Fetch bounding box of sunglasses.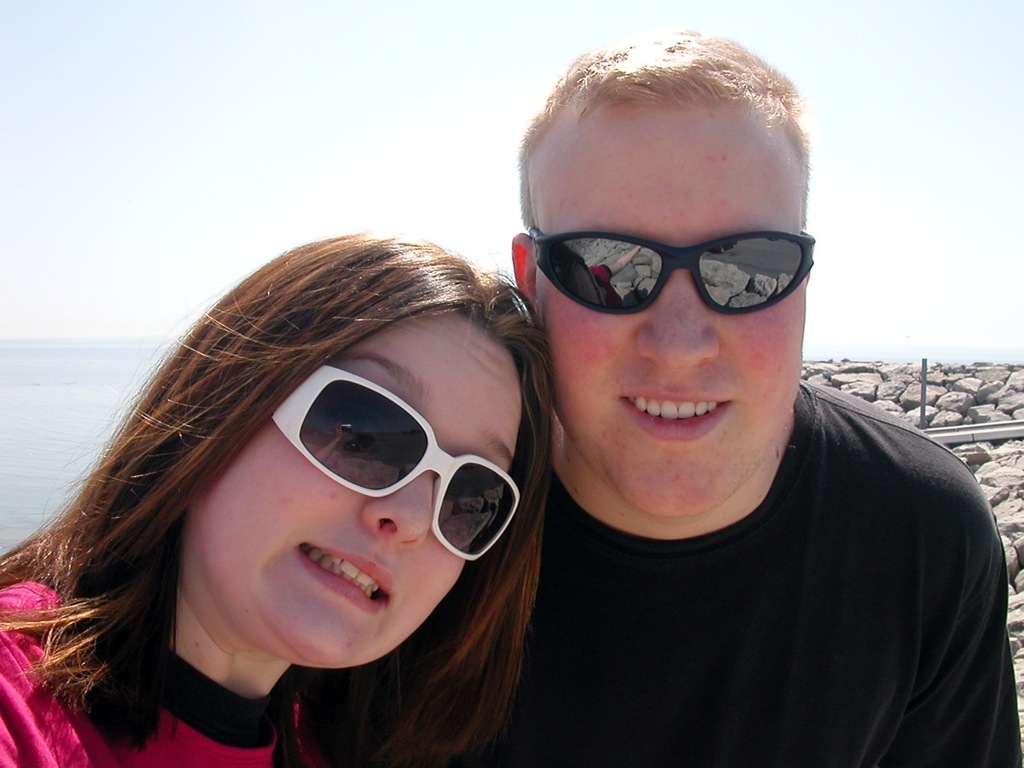
Bbox: (529,229,813,314).
